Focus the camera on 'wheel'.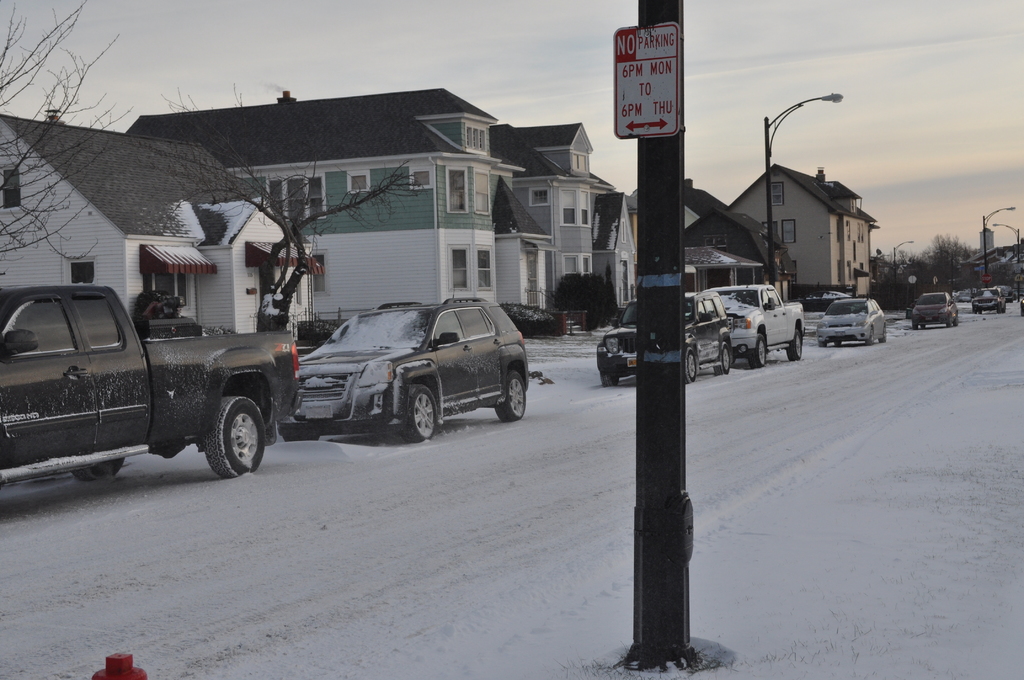
Focus region: l=970, t=306, r=977, b=313.
